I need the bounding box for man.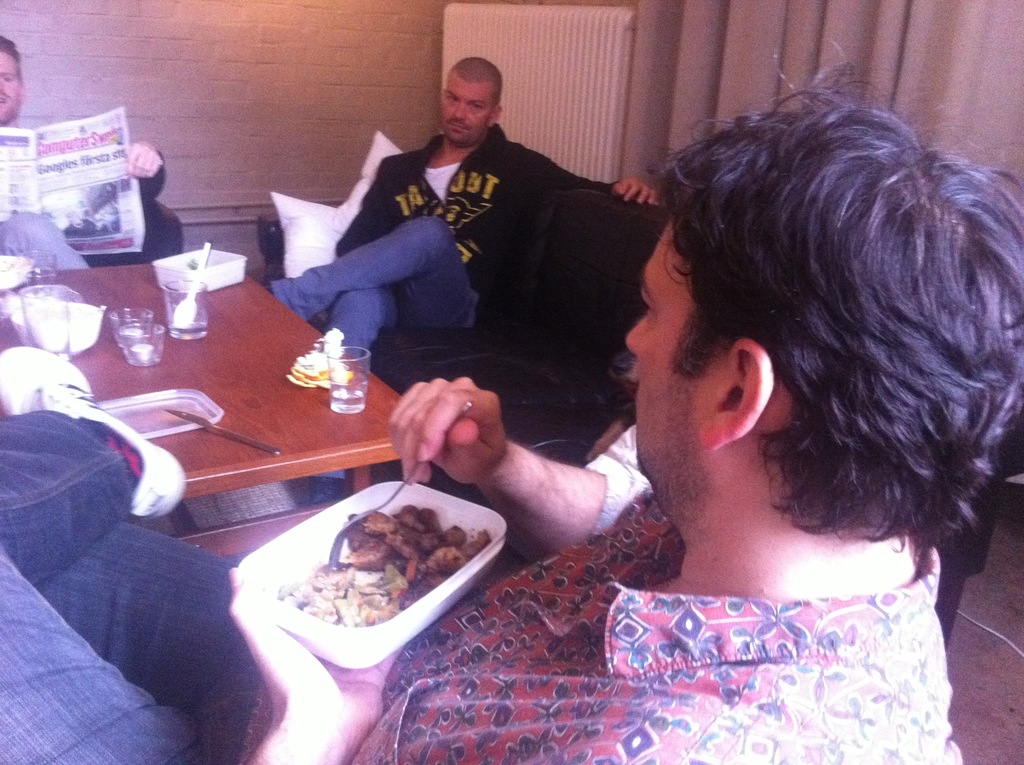
Here it is: {"x1": 0, "y1": 34, "x2": 163, "y2": 271}.
